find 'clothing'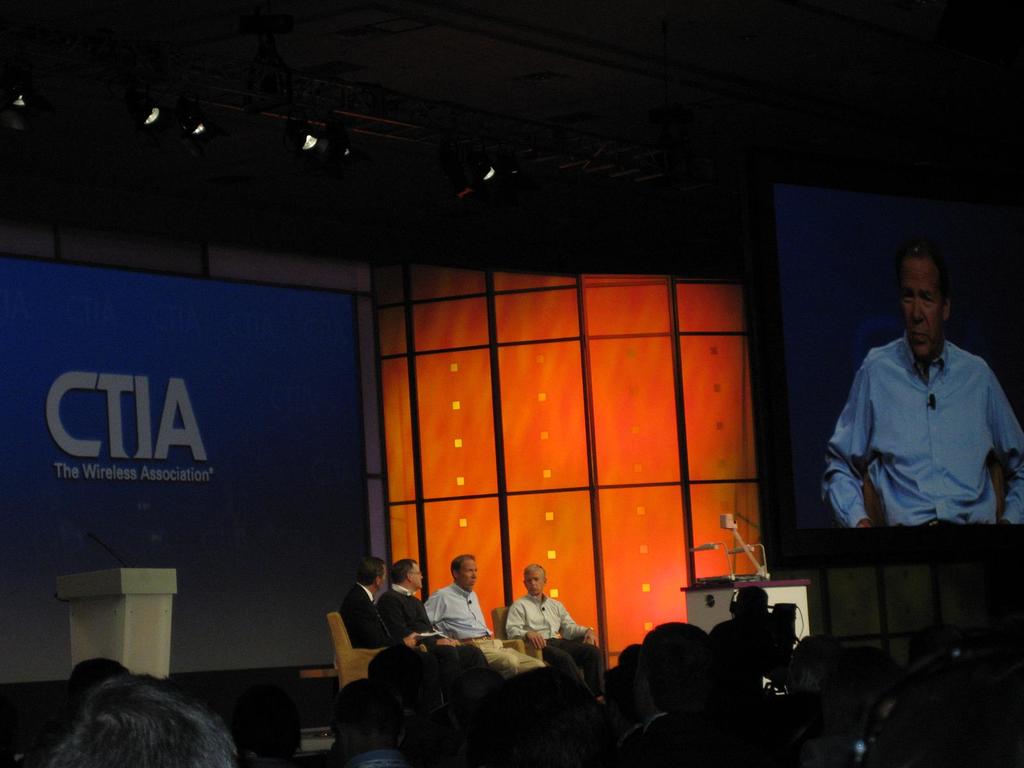
<region>379, 591, 478, 667</region>
